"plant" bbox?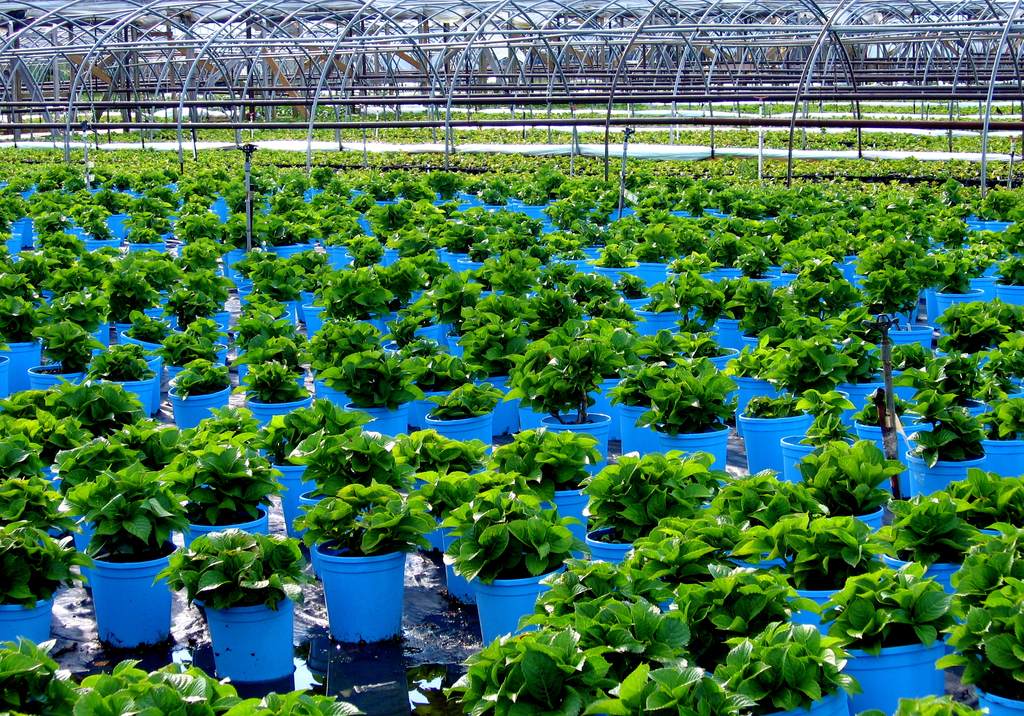
x1=84 y1=341 x2=166 y2=383
